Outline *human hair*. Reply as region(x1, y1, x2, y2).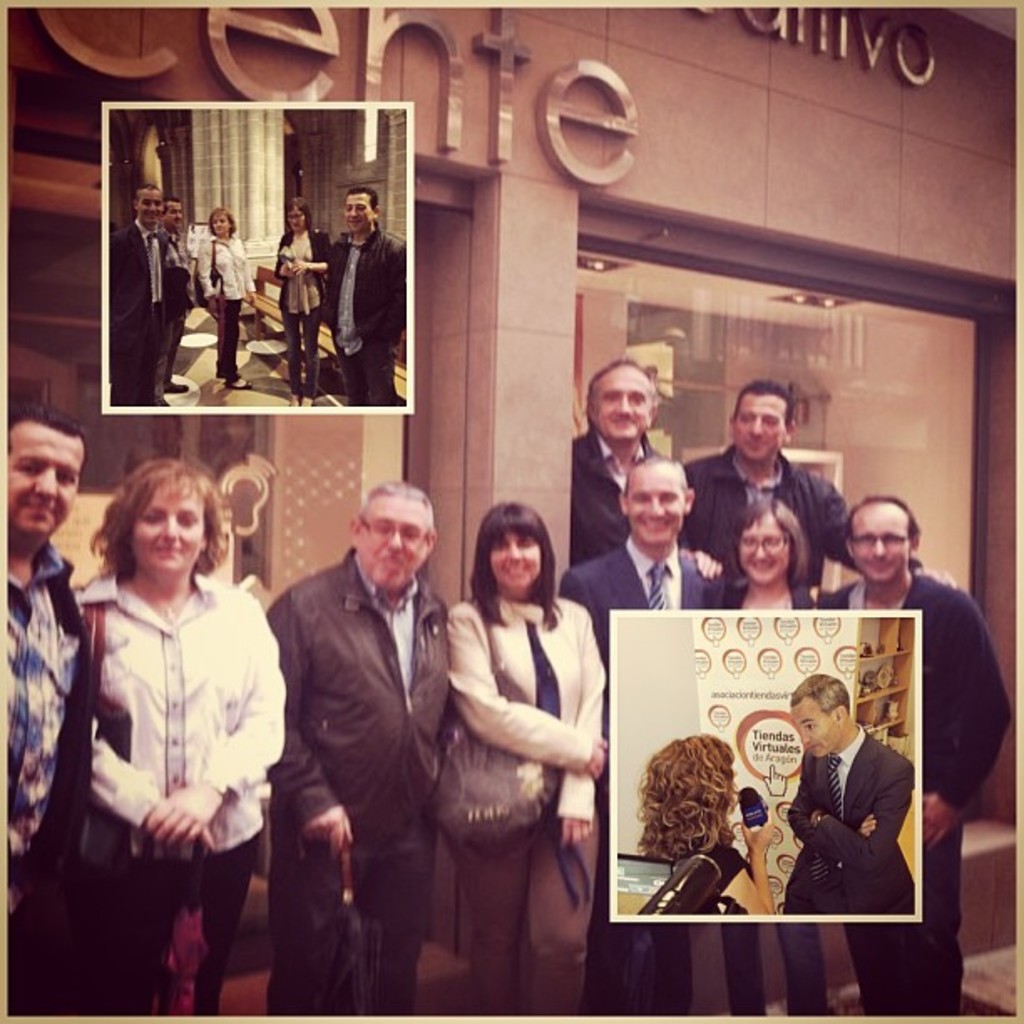
region(79, 458, 233, 572).
